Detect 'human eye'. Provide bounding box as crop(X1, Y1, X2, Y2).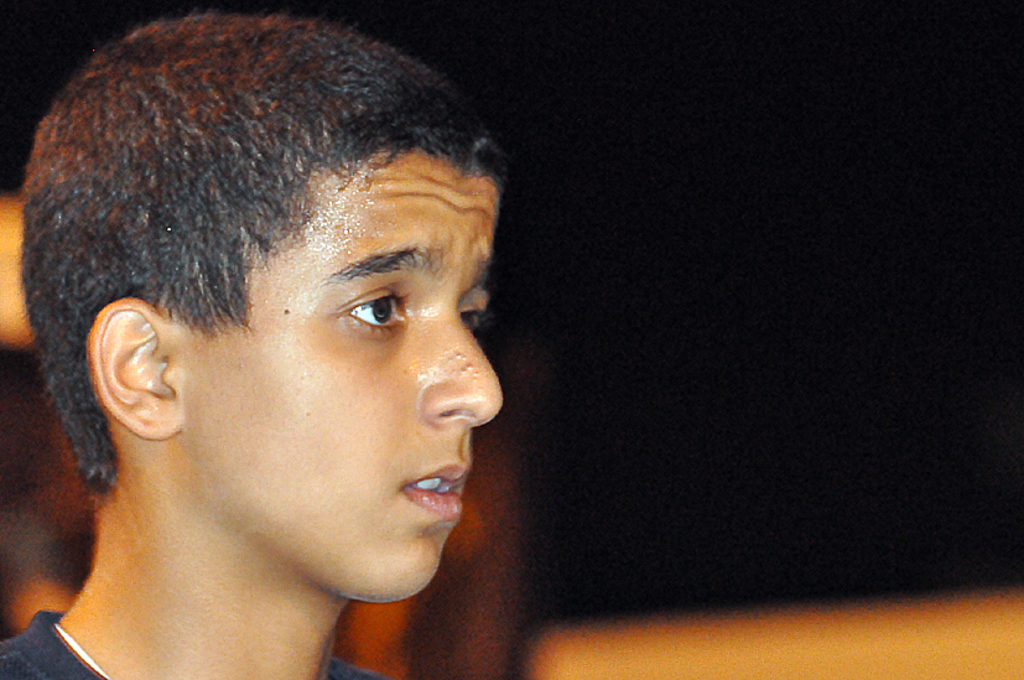
crop(315, 276, 405, 347).
